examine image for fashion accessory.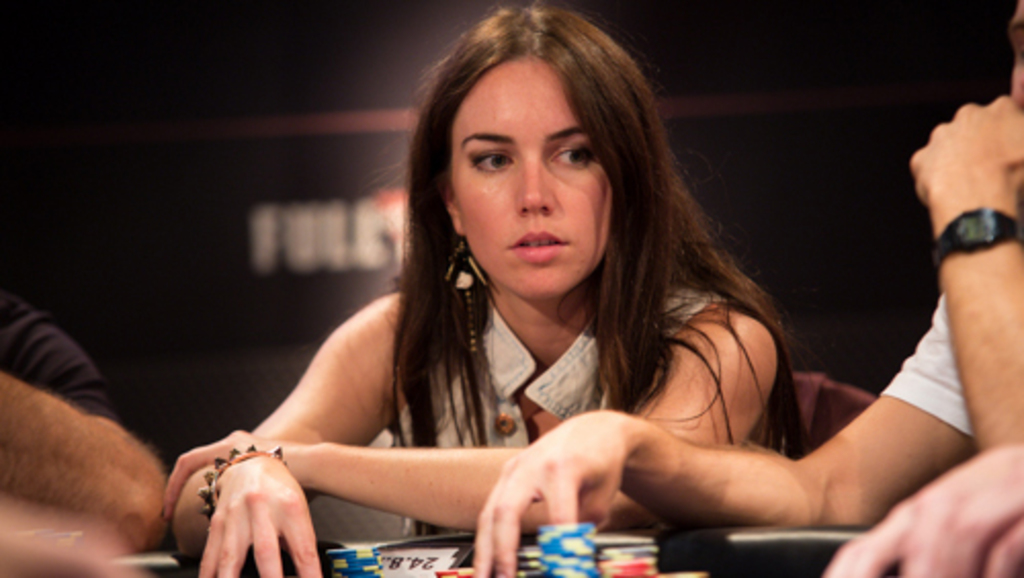
Examination result: <bbox>928, 207, 1022, 273</bbox>.
